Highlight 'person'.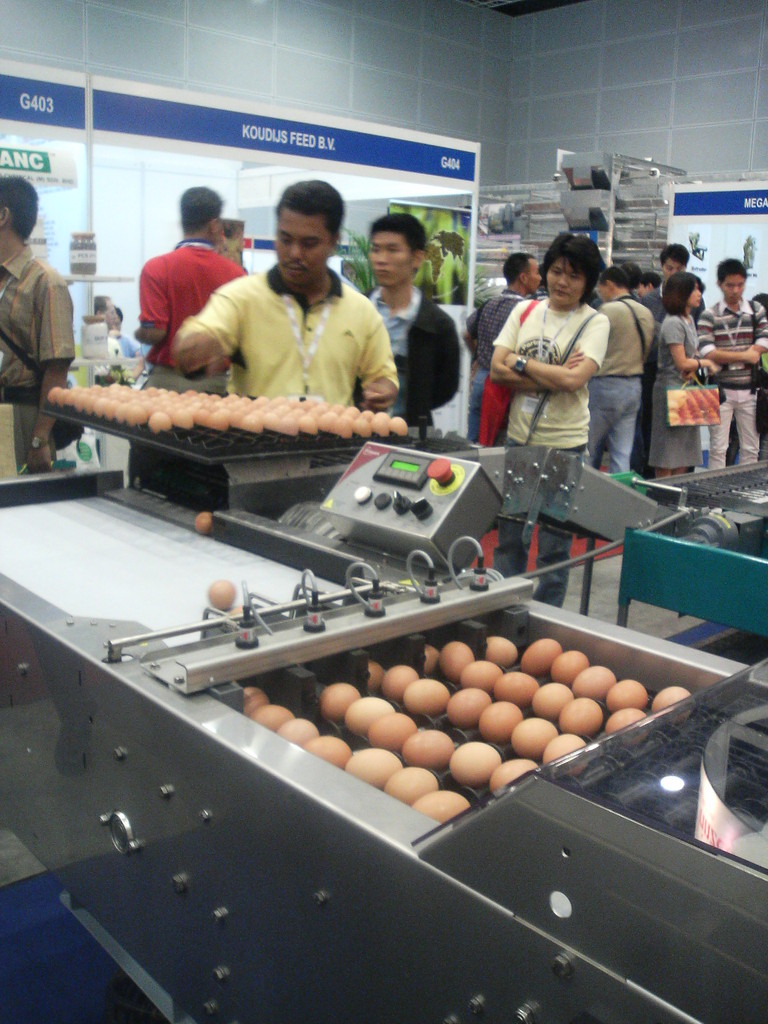
Highlighted region: detection(364, 206, 467, 430).
